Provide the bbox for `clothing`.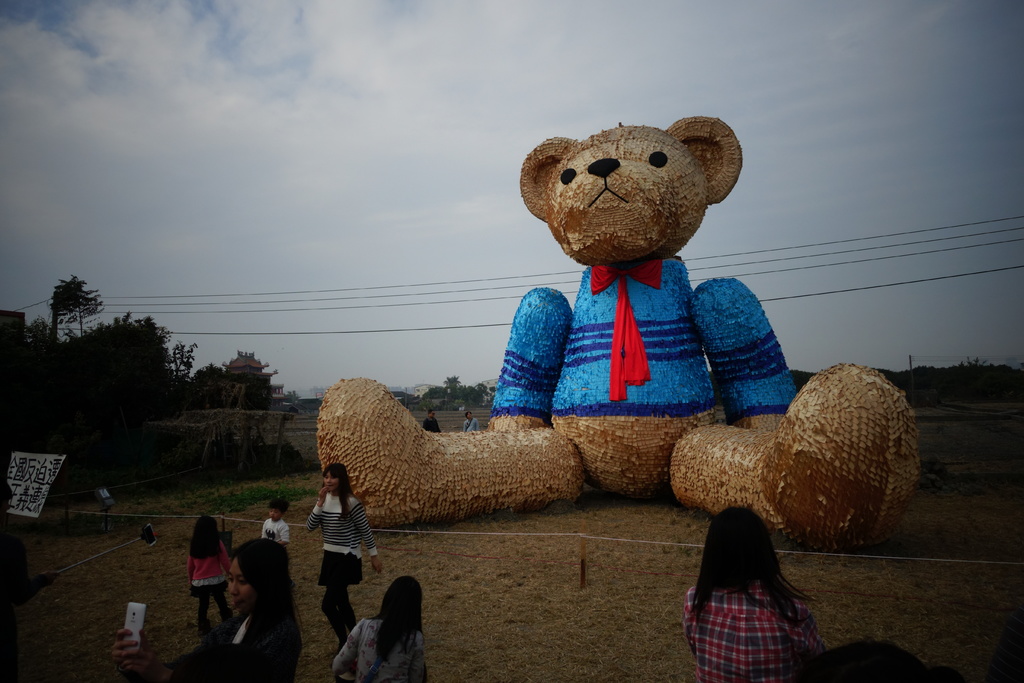
bbox=(685, 581, 827, 676).
